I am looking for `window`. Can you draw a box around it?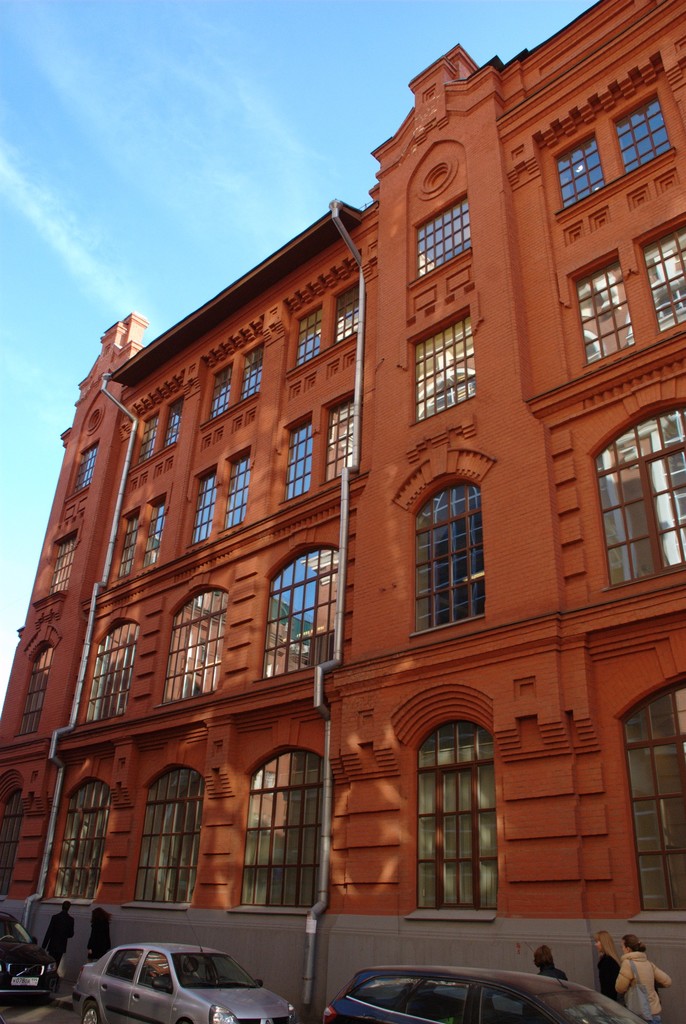
Sure, the bounding box is detection(82, 607, 131, 722).
